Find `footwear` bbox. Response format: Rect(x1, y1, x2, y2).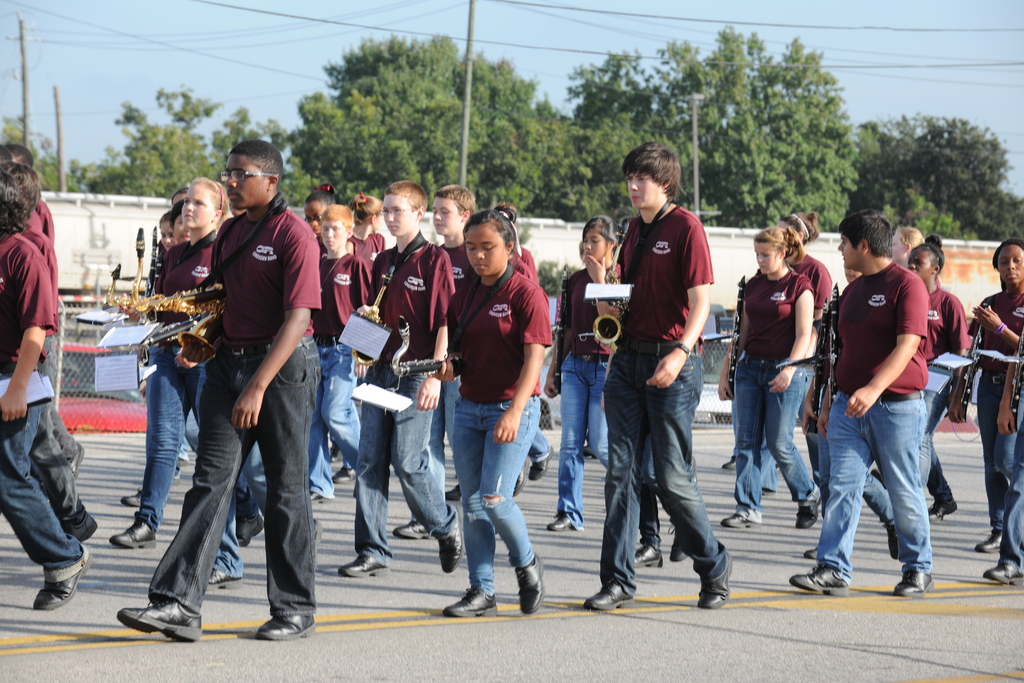
Rect(314, 520, 321, 570).
